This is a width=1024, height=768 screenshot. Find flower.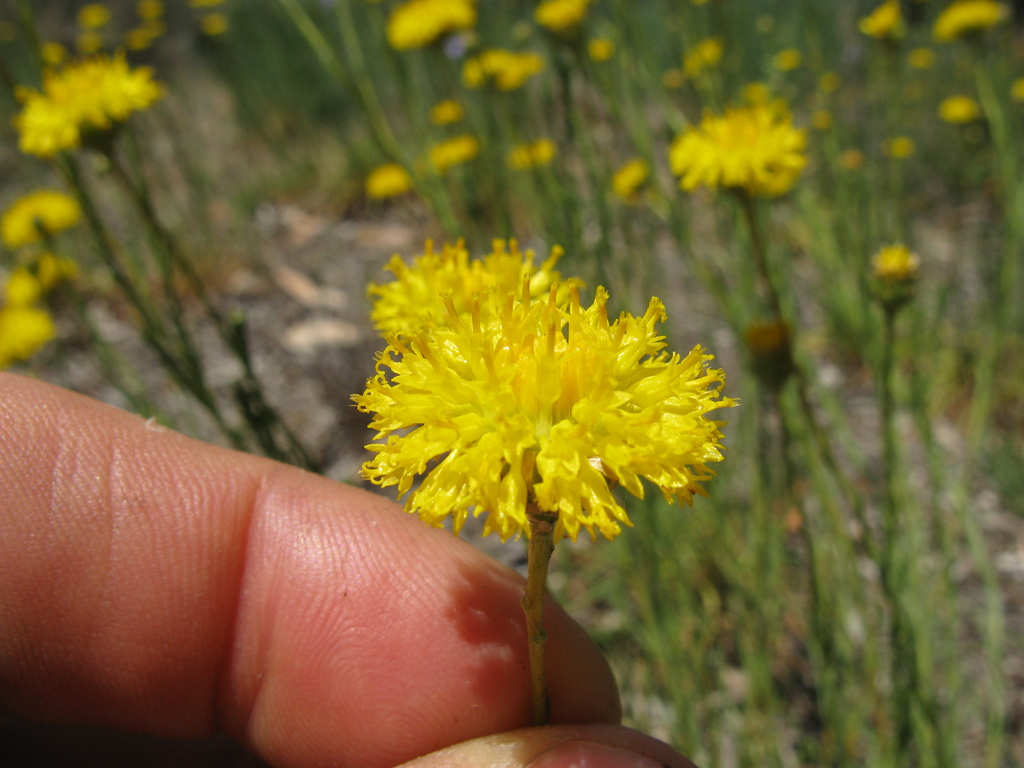
Bounding box: <box>11,58,160,172</box>.
